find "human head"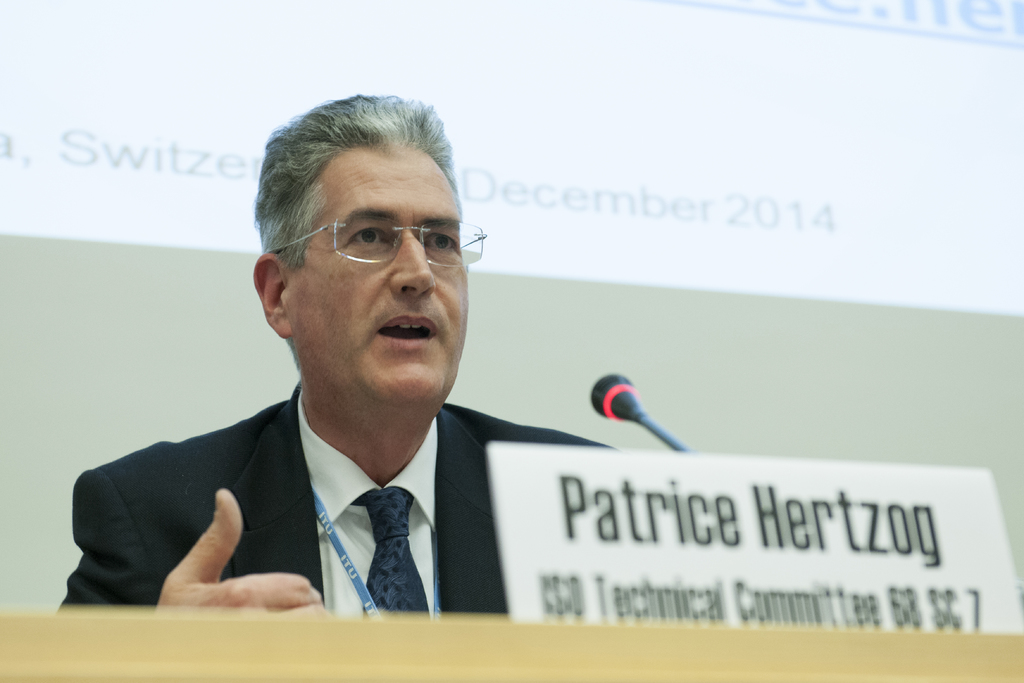
bbox=(244, 85, 488, 400)
